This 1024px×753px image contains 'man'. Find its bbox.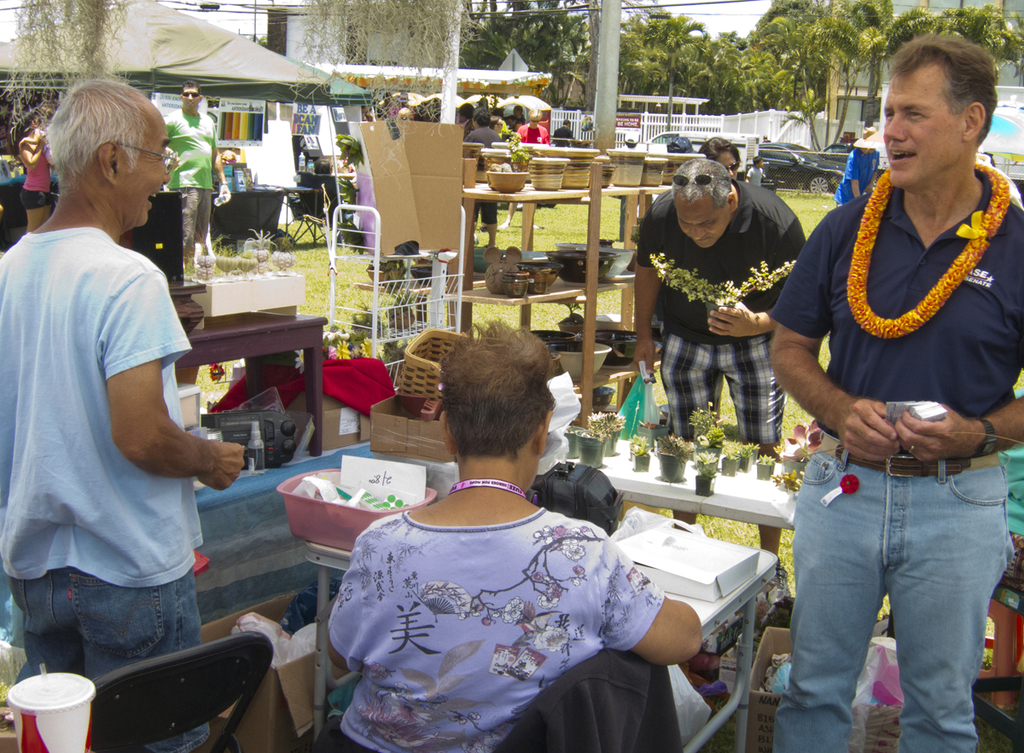
(517,104,550,151).
